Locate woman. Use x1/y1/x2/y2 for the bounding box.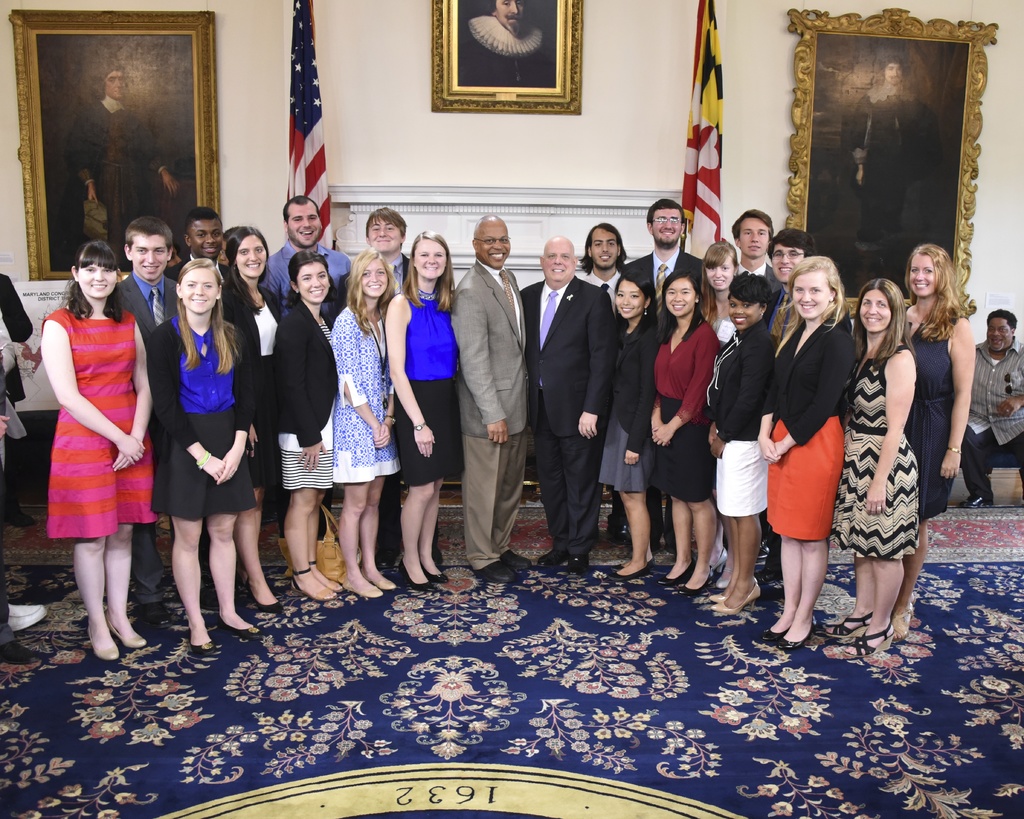
148/259/270/664.
